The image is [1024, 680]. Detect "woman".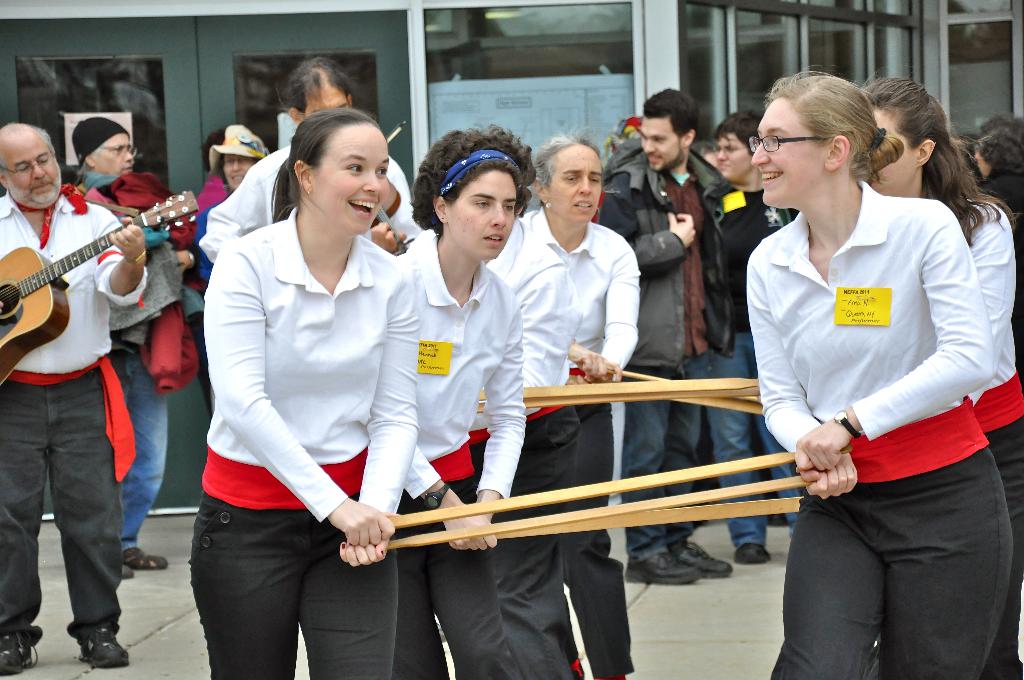
Detection: crop(380, 131, 545, 679).
